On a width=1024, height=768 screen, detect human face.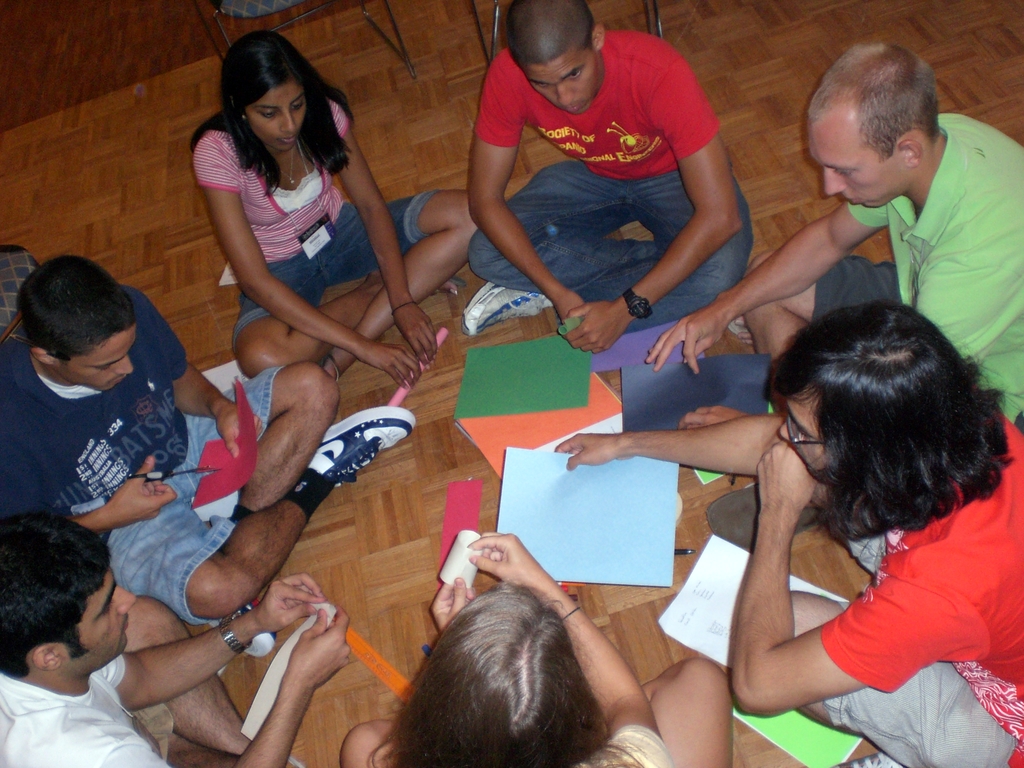
[772,384,827,481].
